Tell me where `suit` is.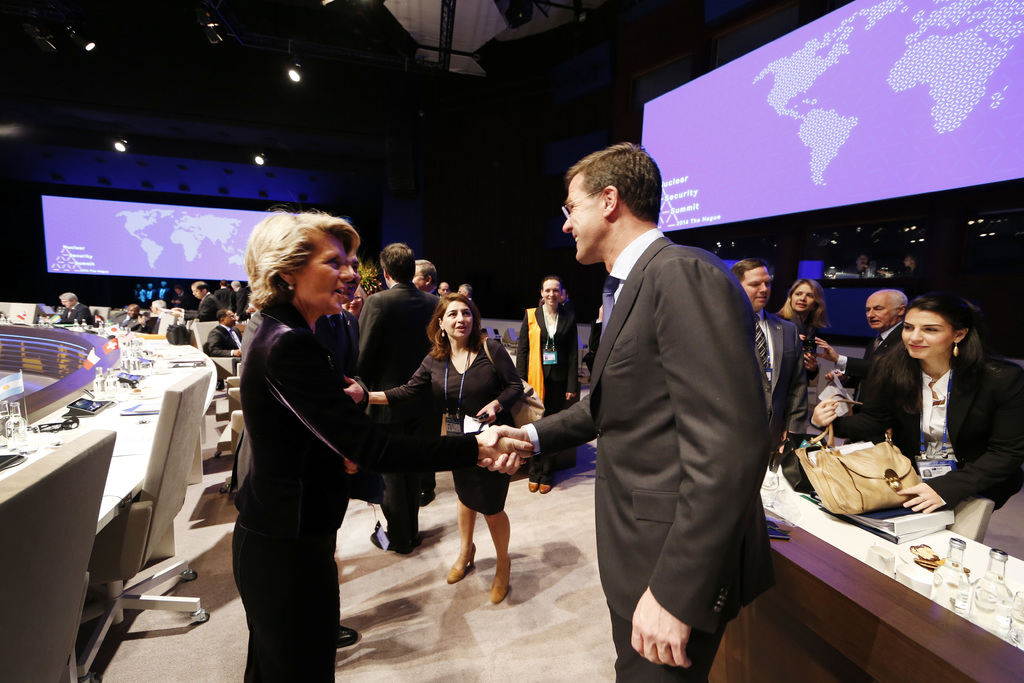
`suit` is at crop(177, 295, 193, 312).
